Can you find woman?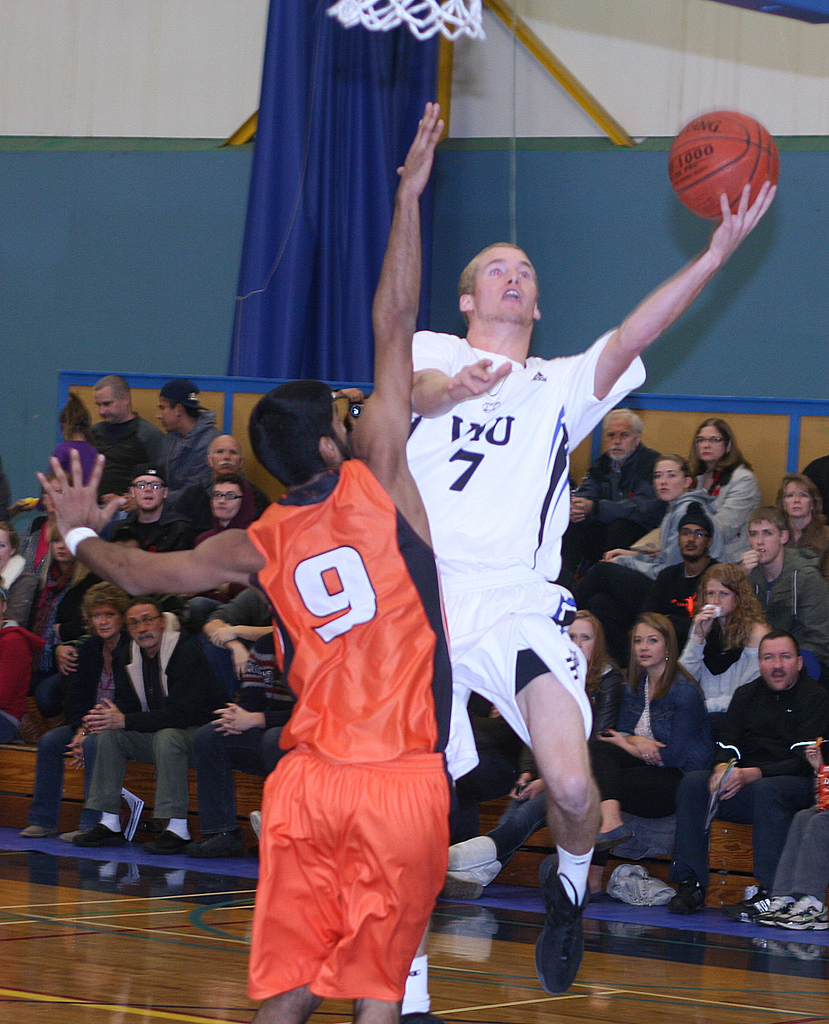
Yes, bounding box: box=[680, 415, 769, 546].
